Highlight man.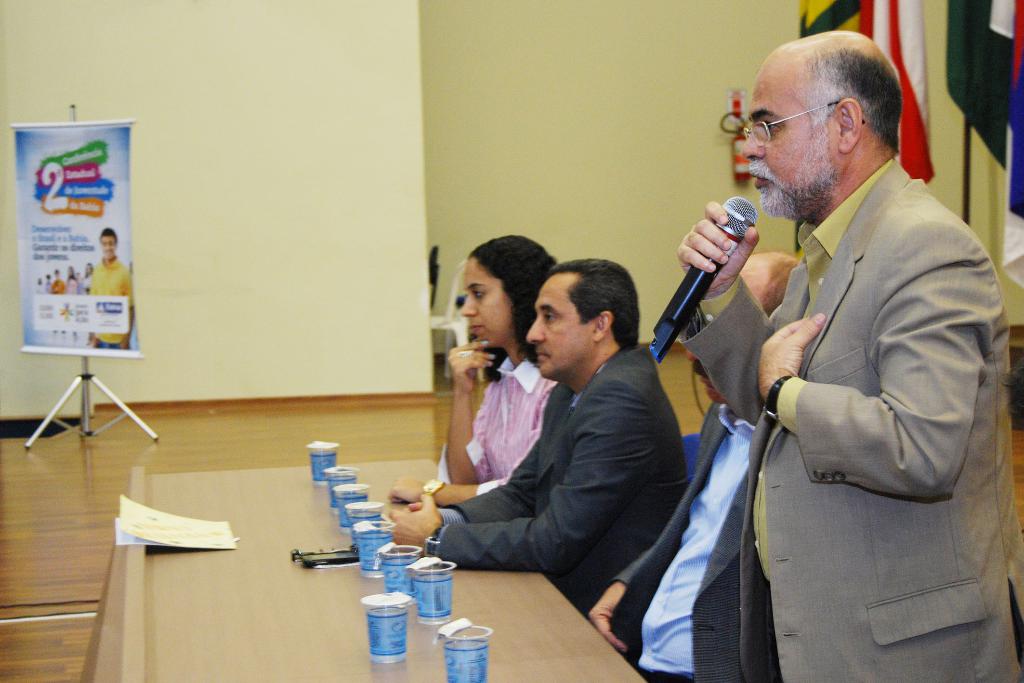
Highlighted region: detection(386, 259, 685, 613).
